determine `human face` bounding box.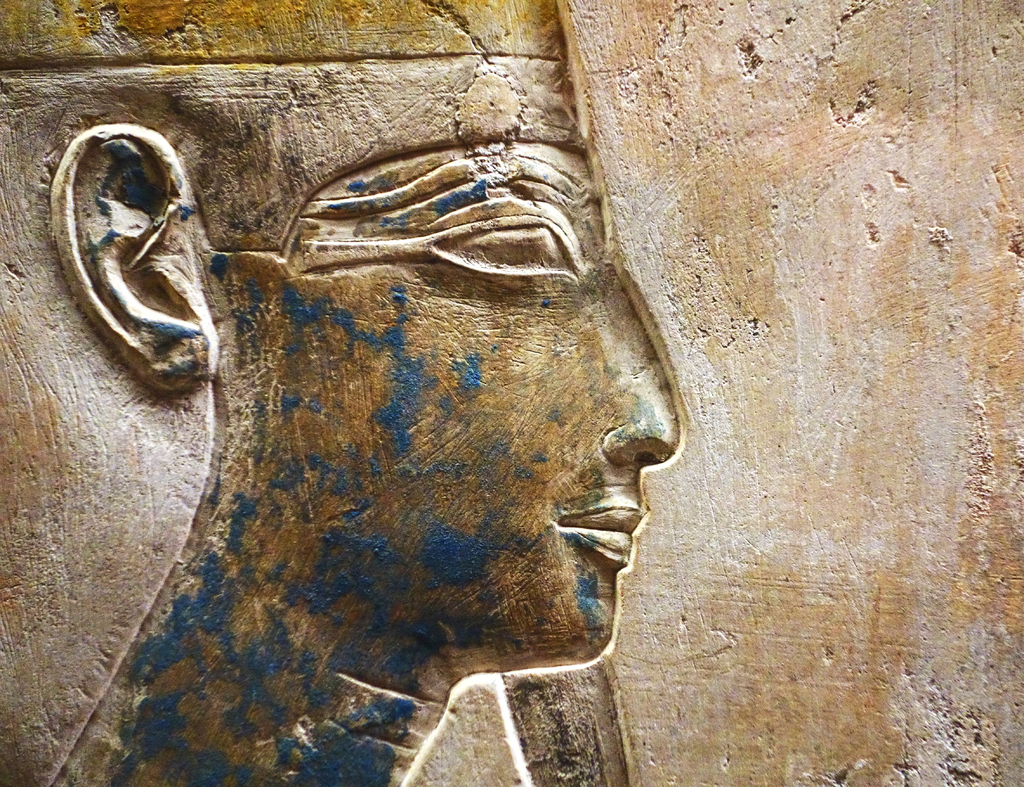
Determined: Rect(205, 138, 671, 679).
